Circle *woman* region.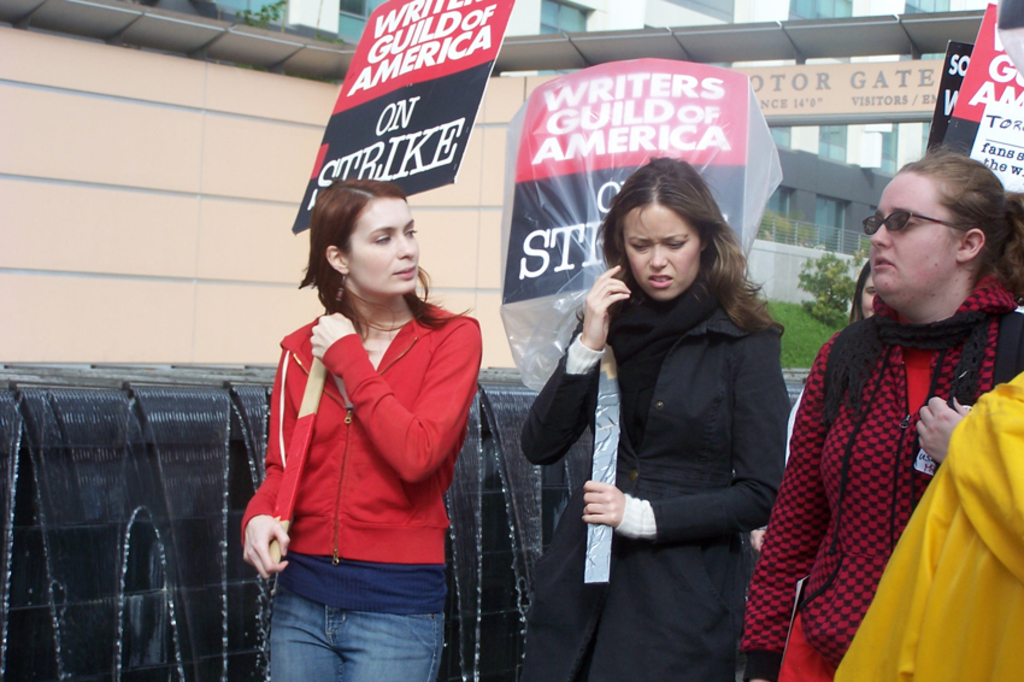
Region: (741,148,1023,681).
